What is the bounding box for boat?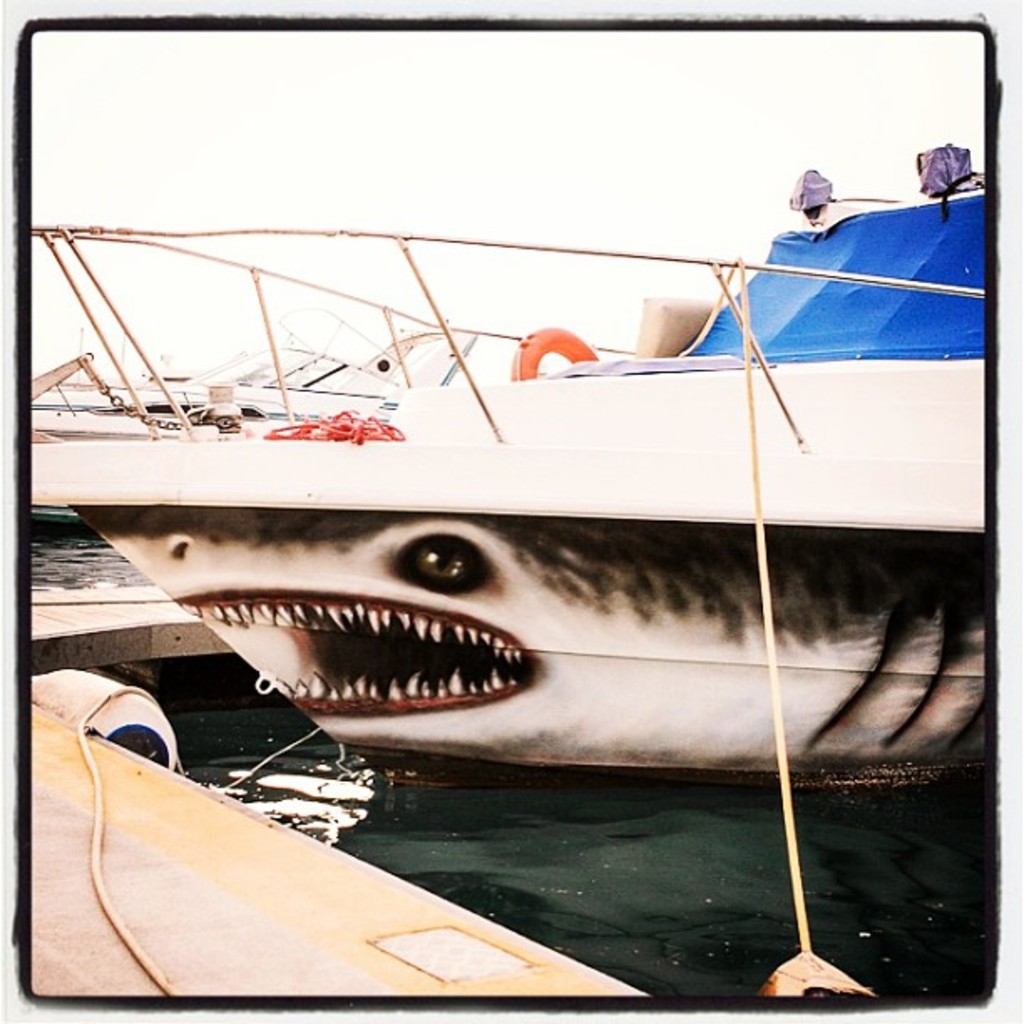
bbox=[47, 152, 1009, 892].
